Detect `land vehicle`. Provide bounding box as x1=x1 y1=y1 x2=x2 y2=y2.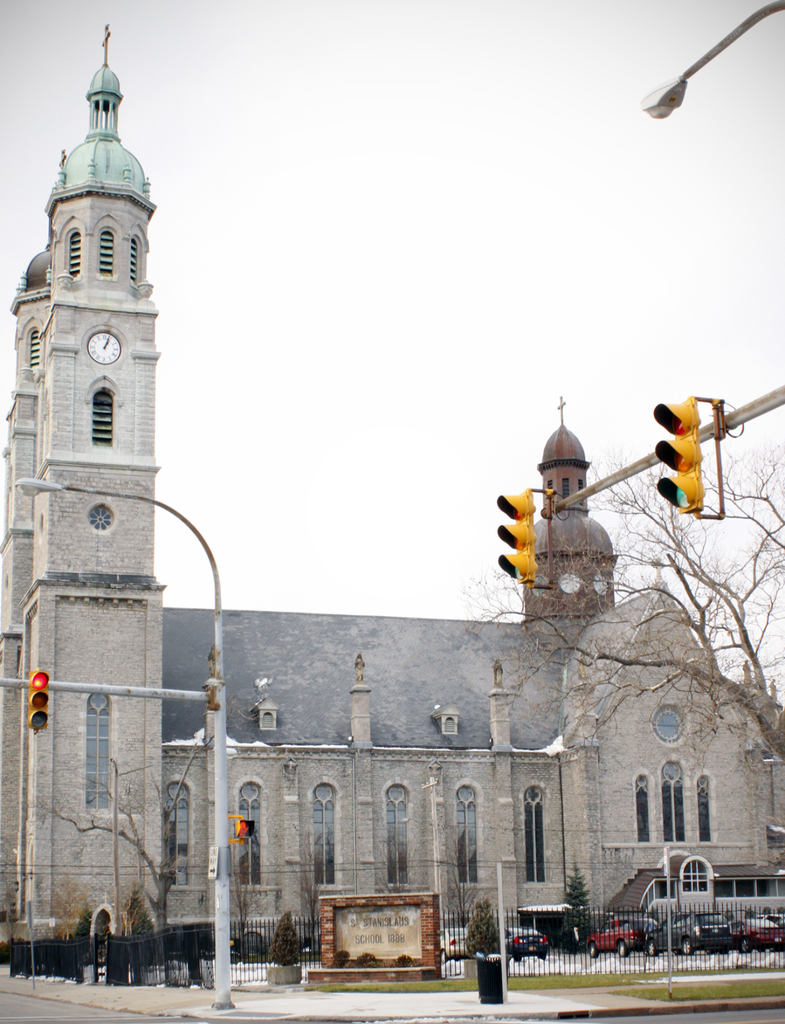
x1=585 y1=916 x2=654 y2=954.
